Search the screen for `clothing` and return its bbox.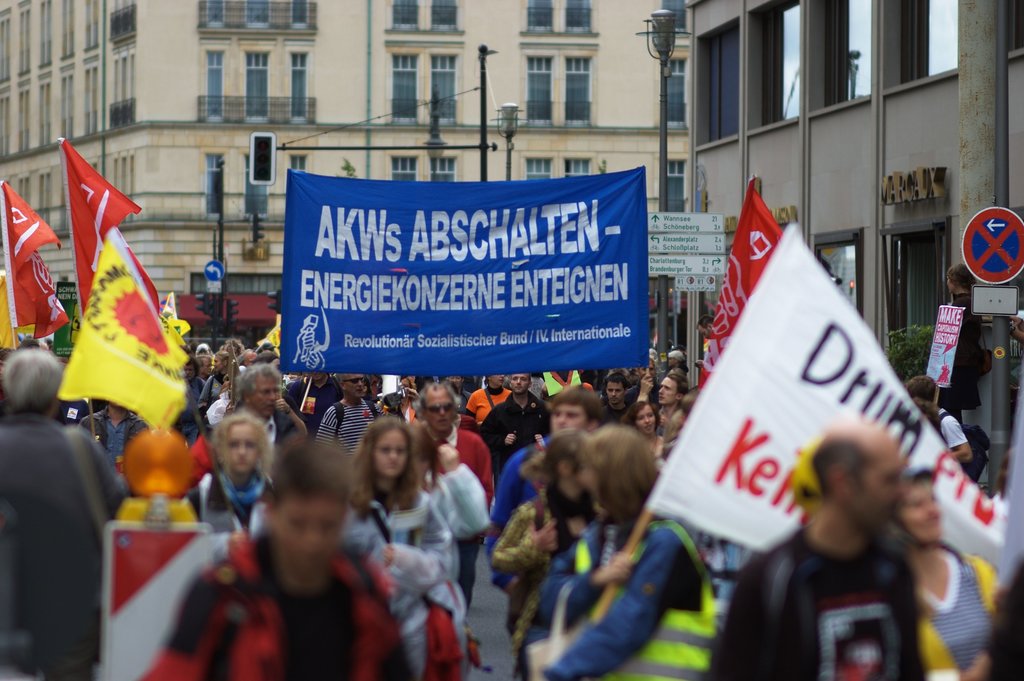
Found: box(148, 544, 413, 680).
